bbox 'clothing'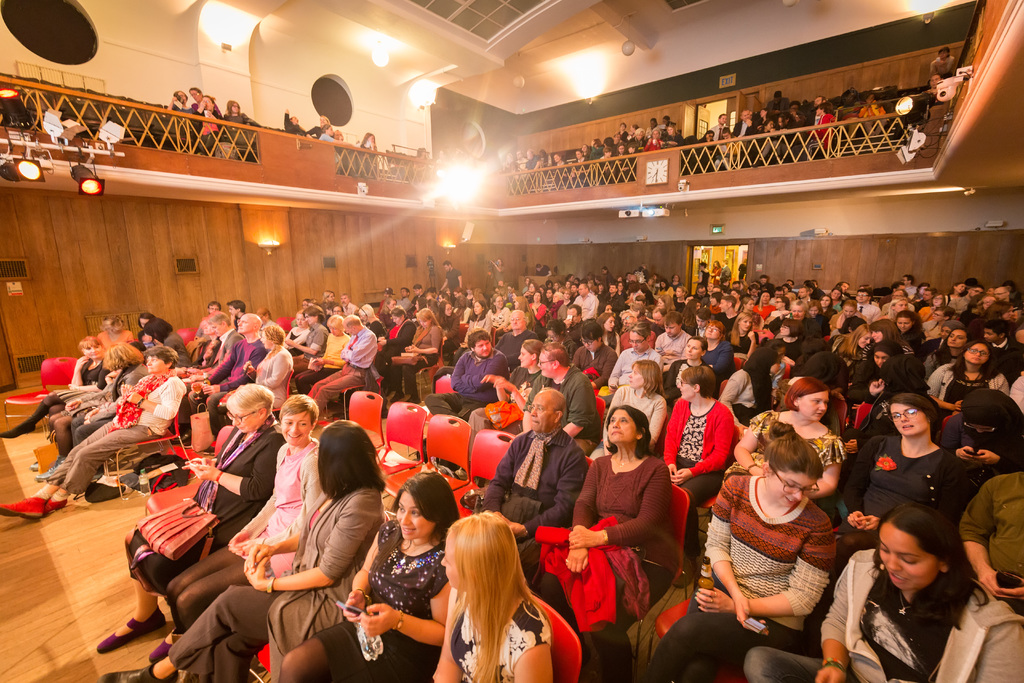
bbox=(607, 272, 610, 280)
